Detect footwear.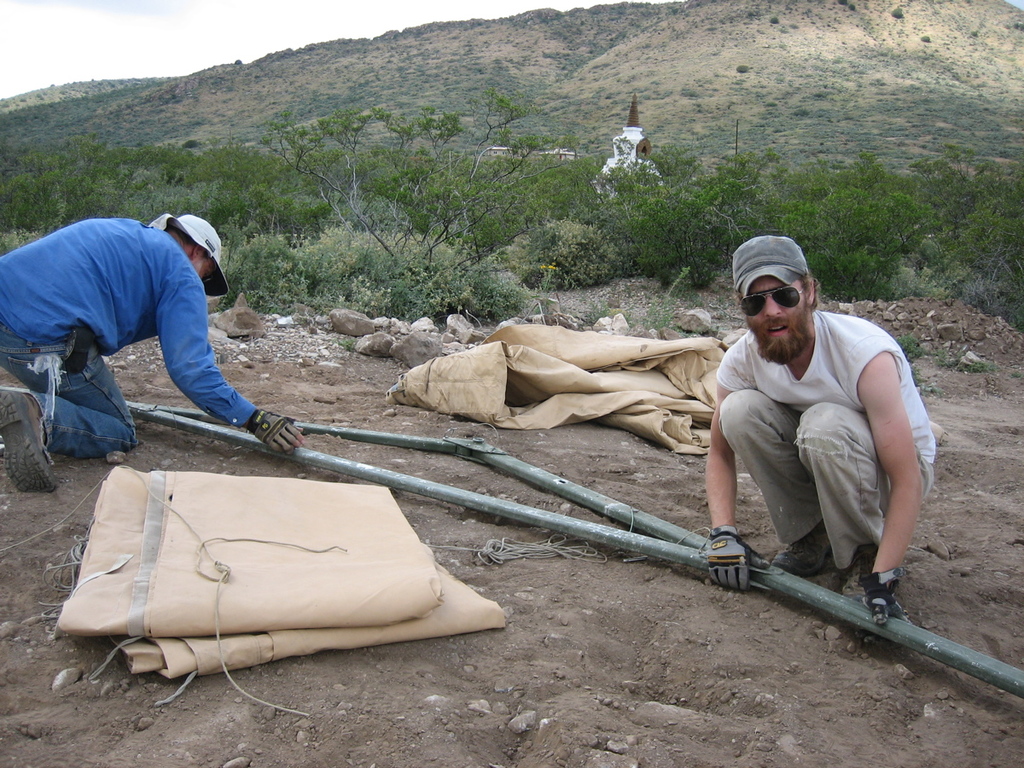
Detected at {"x1": 0, "y1": 386, "x2": 50, "y2": 493}.
